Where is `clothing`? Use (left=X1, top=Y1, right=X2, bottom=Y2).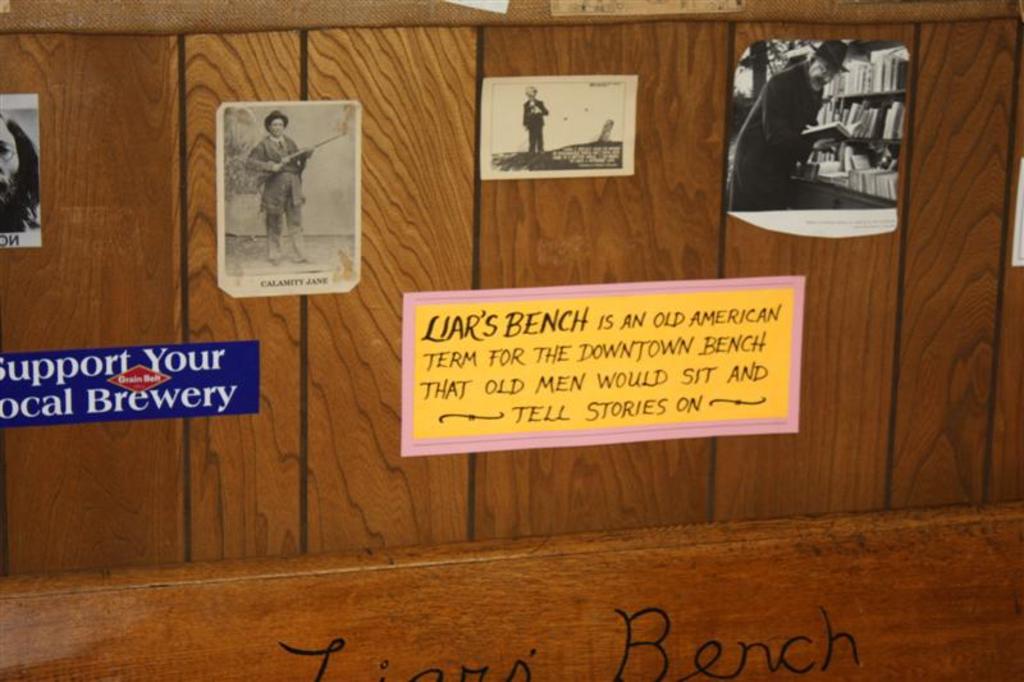
(left=723, top=67, right=823, bottom=211).
